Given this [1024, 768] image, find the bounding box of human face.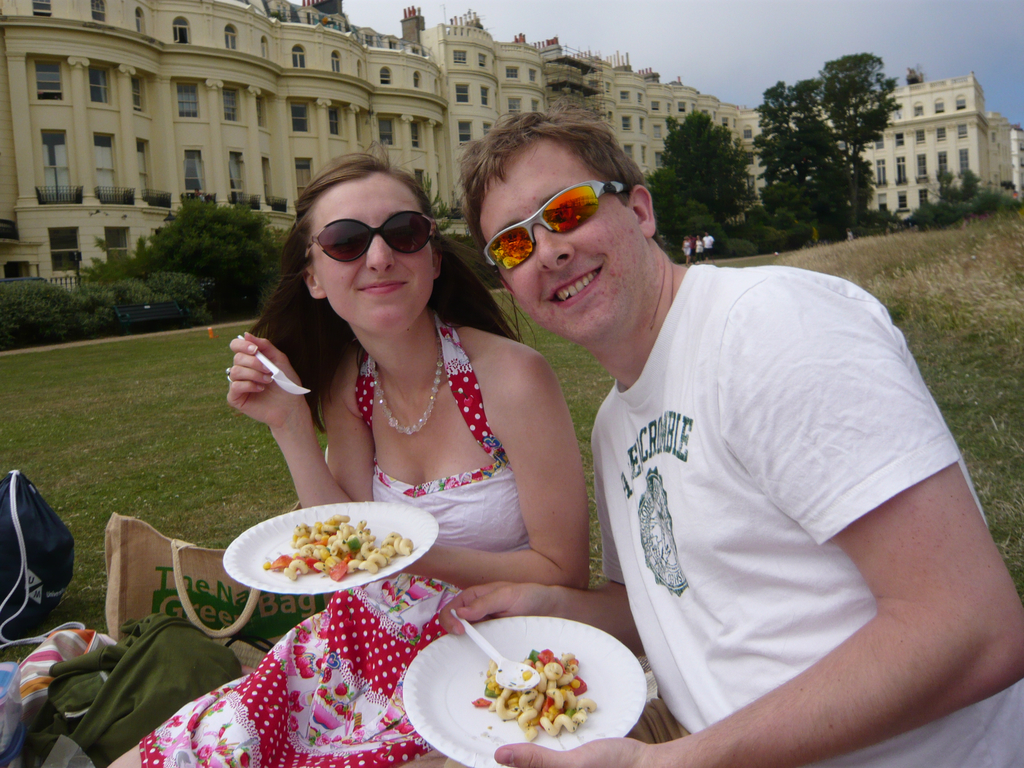
<box>311,166,434,327</box>.
